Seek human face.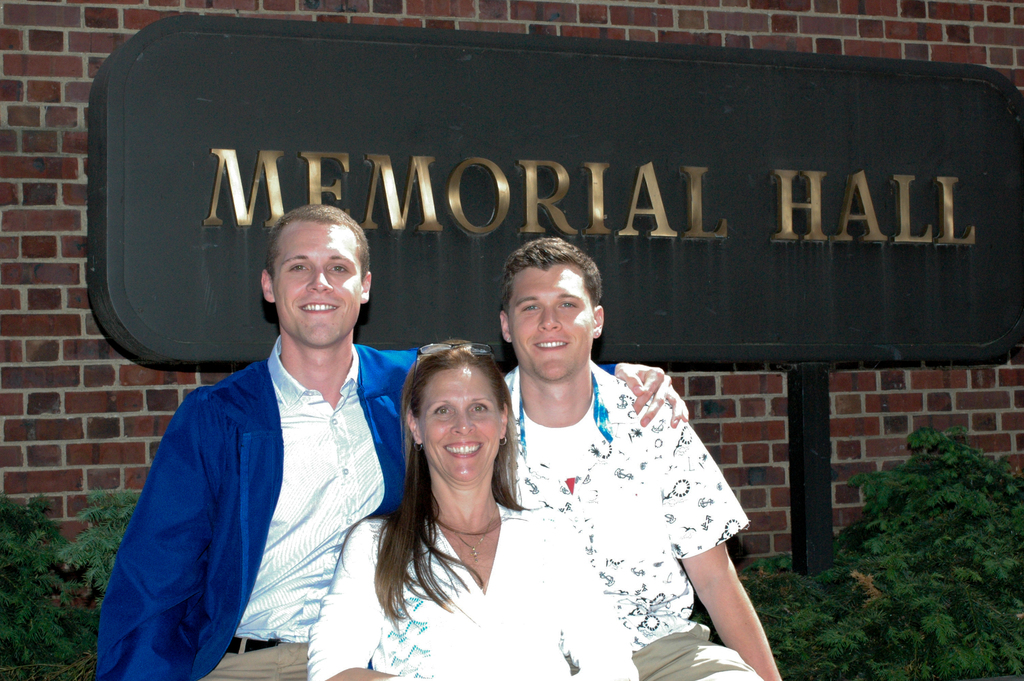
crop(414, 373, 504, 483).
